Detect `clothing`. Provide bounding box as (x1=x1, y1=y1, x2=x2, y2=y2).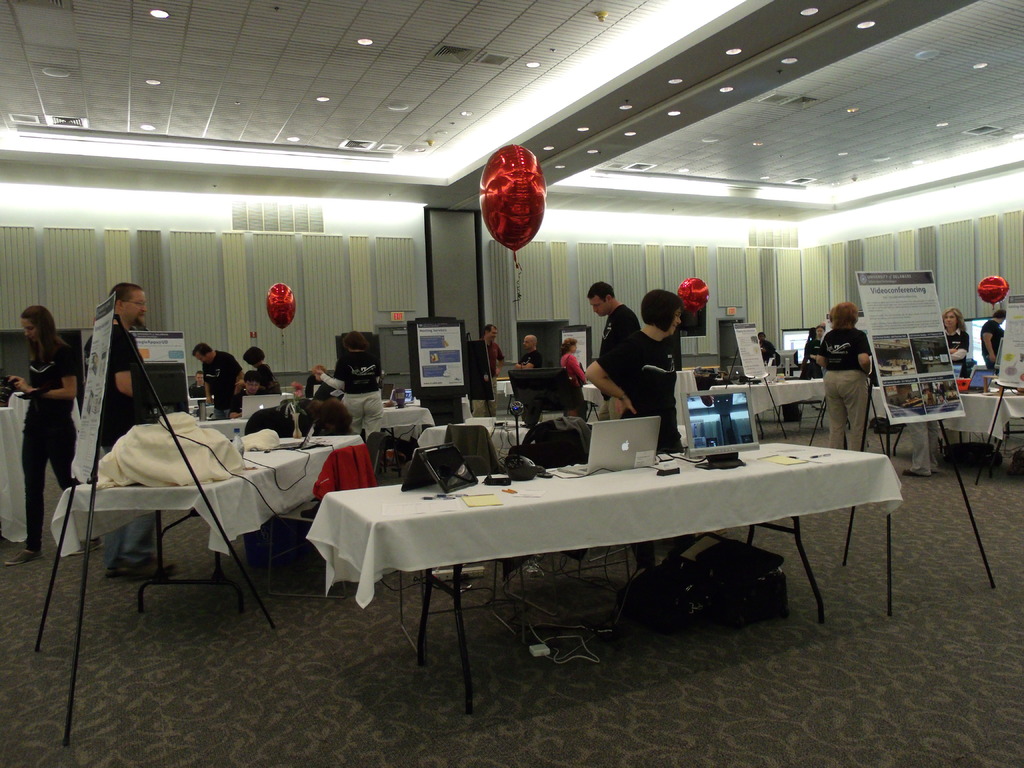
(x1=340, y1=344, x2=387, y2=446).
